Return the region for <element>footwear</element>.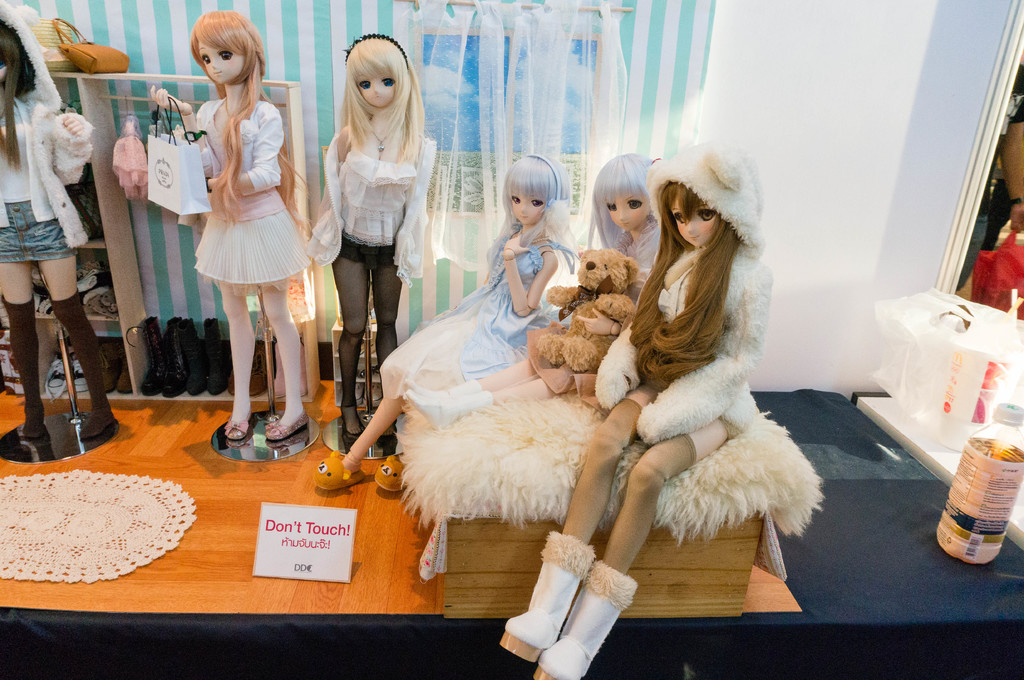
l=312, t=449, r=365, b=487.
